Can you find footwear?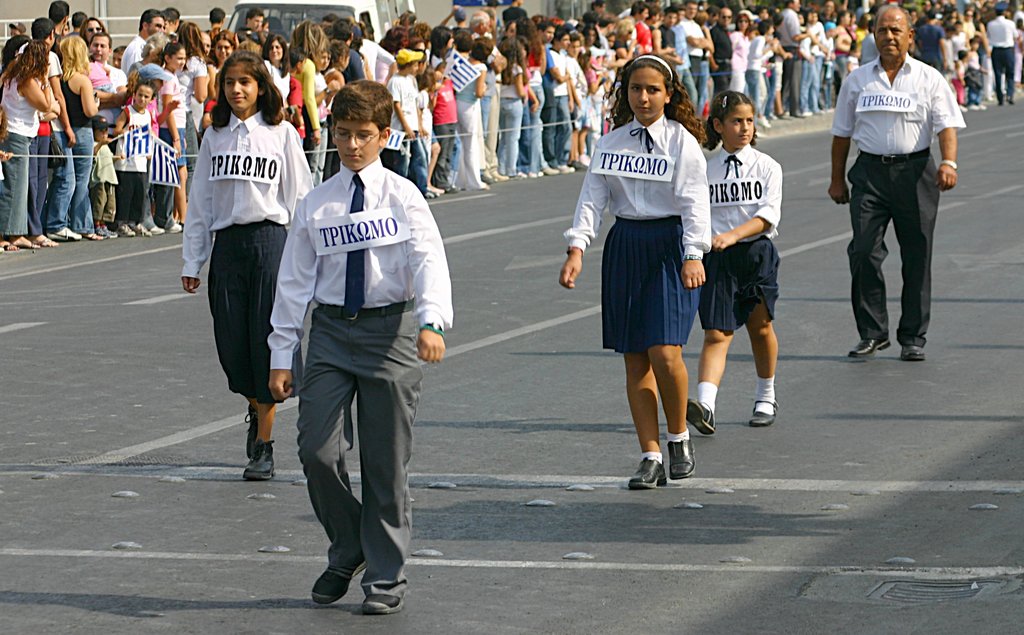
Yes, bounding box: (left=898, top=342, right=924, bottom=361).
